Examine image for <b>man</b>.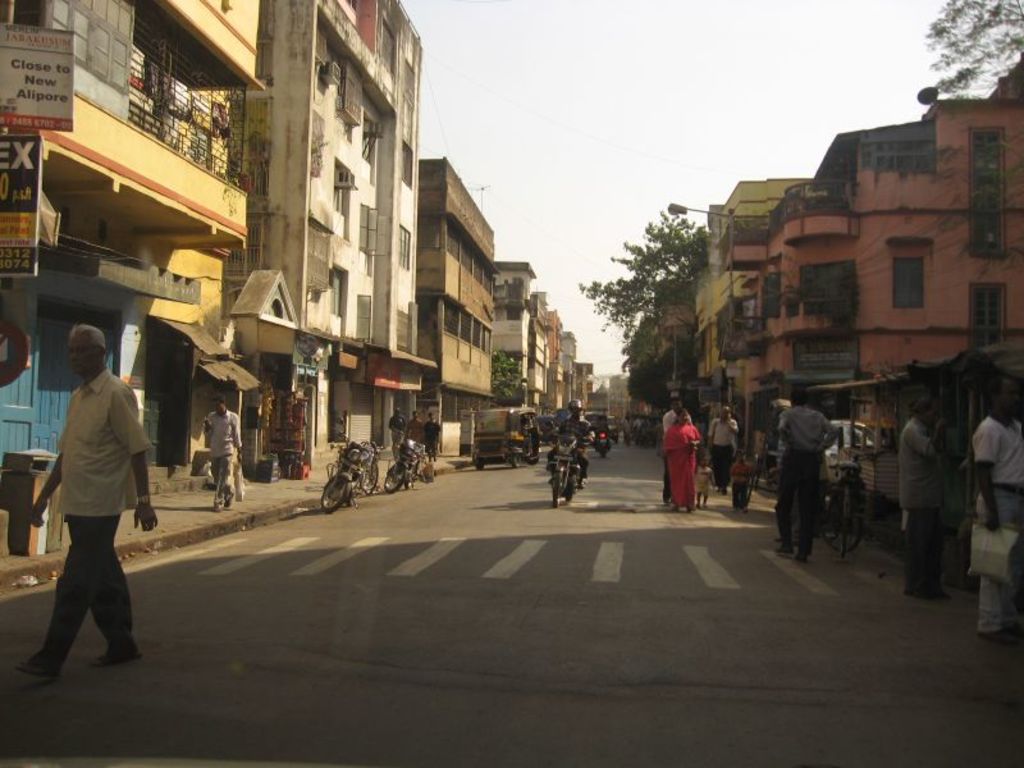
Examination result: (left=708, top=404, right=740, bottom=495).
